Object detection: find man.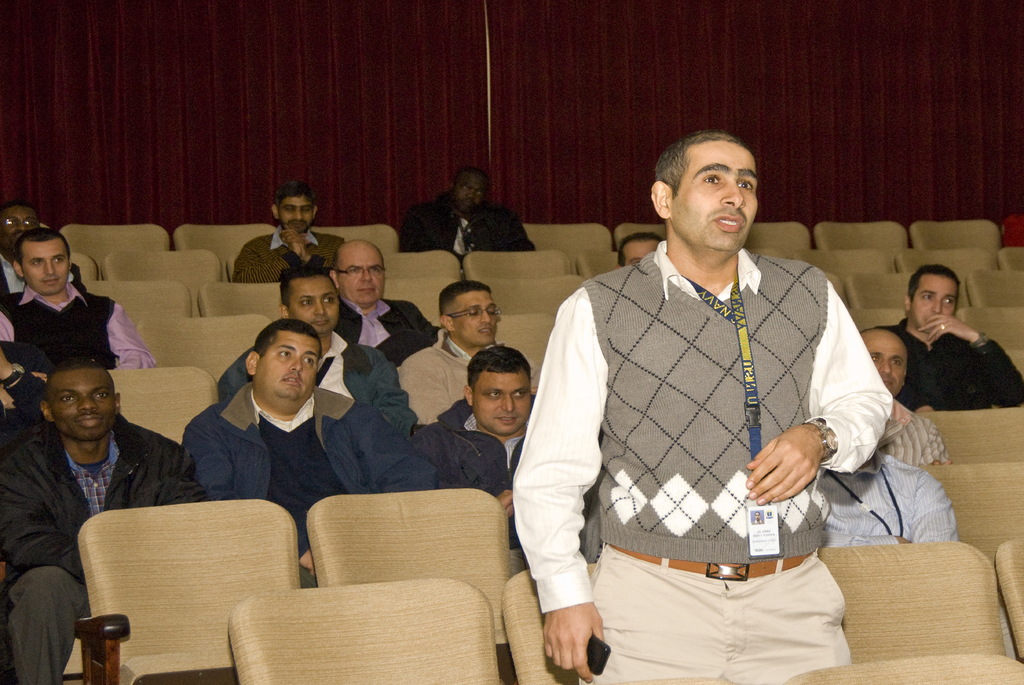
bbox=[0, 365, 200, 684].
